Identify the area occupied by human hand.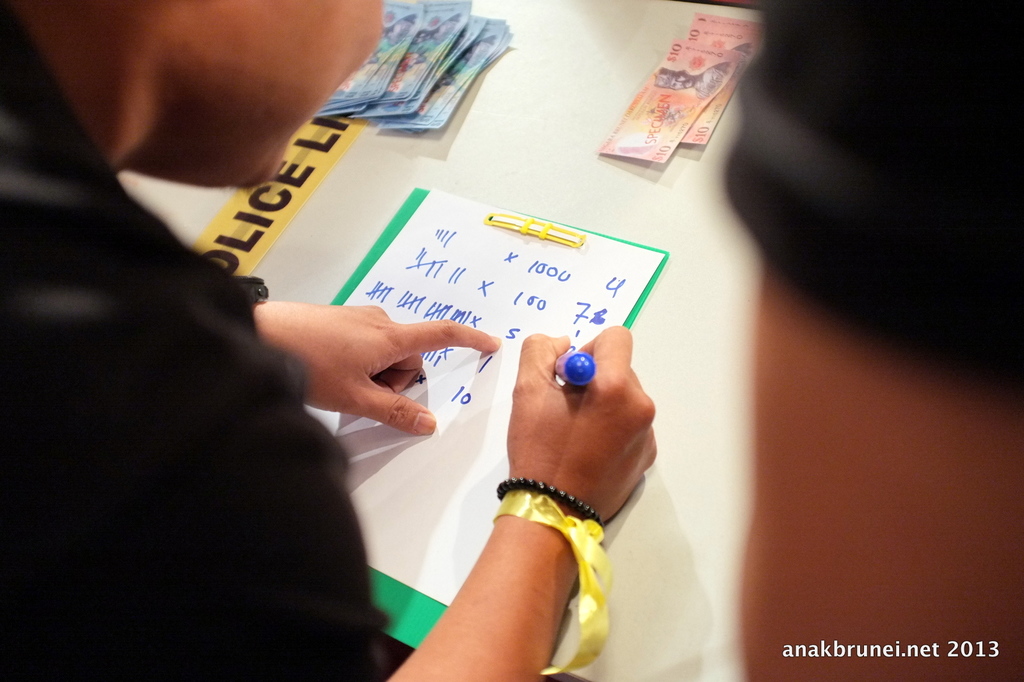
Area: select_region(504, 321, 660, 527).
